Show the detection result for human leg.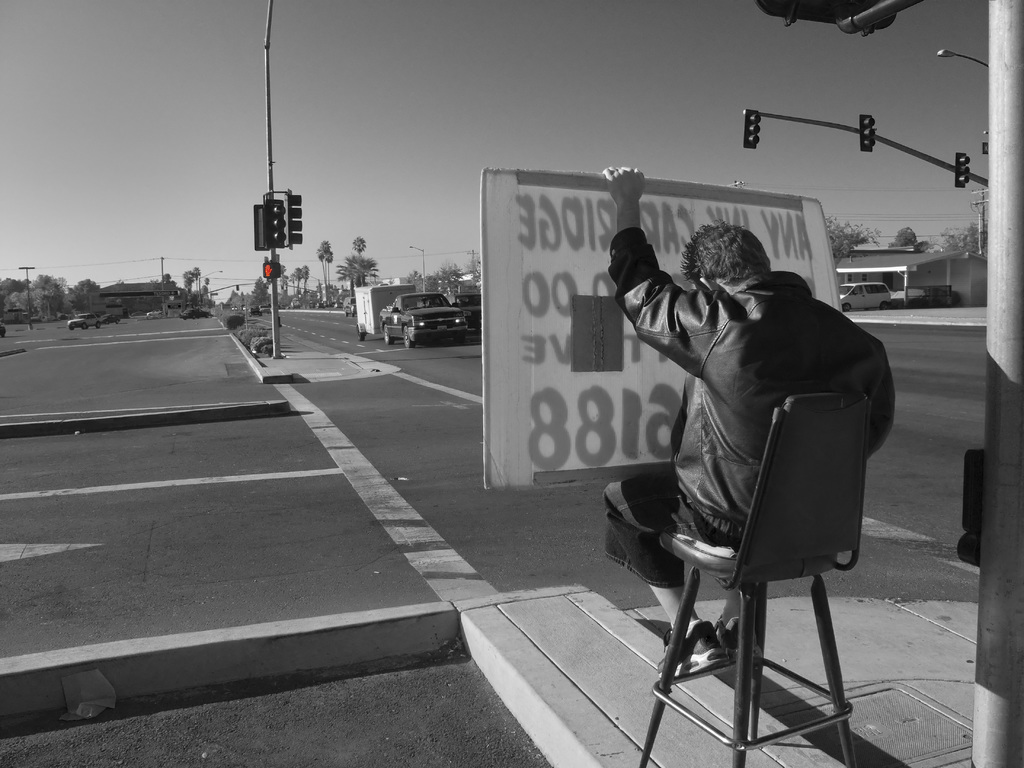
<region>604, 475, 727, 684</region>.
